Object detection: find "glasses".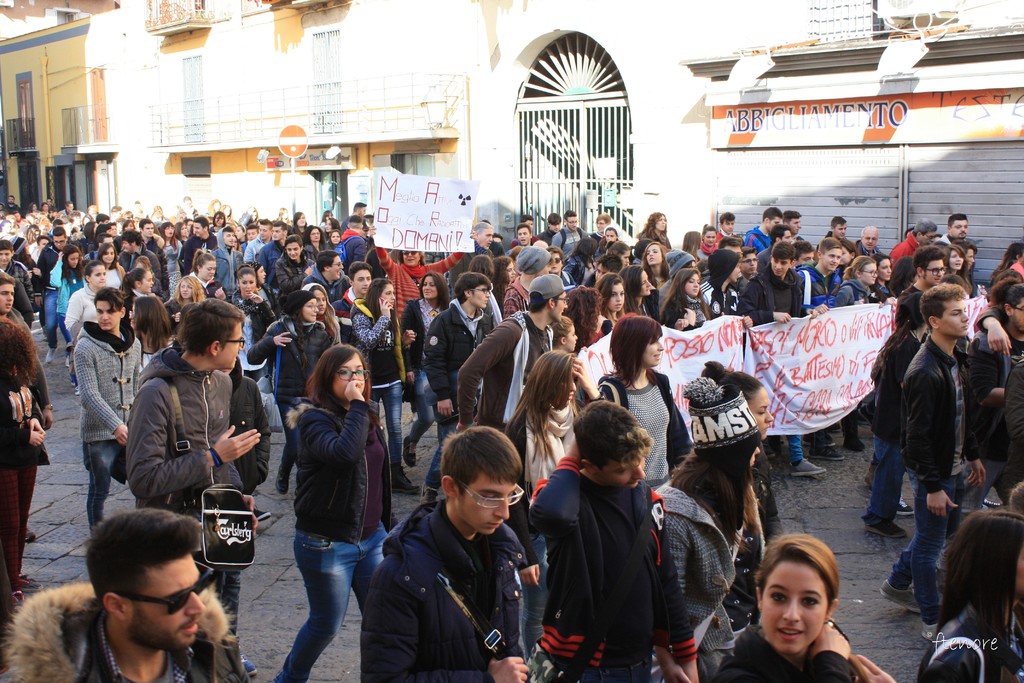
[472, 288, 486, 298].
